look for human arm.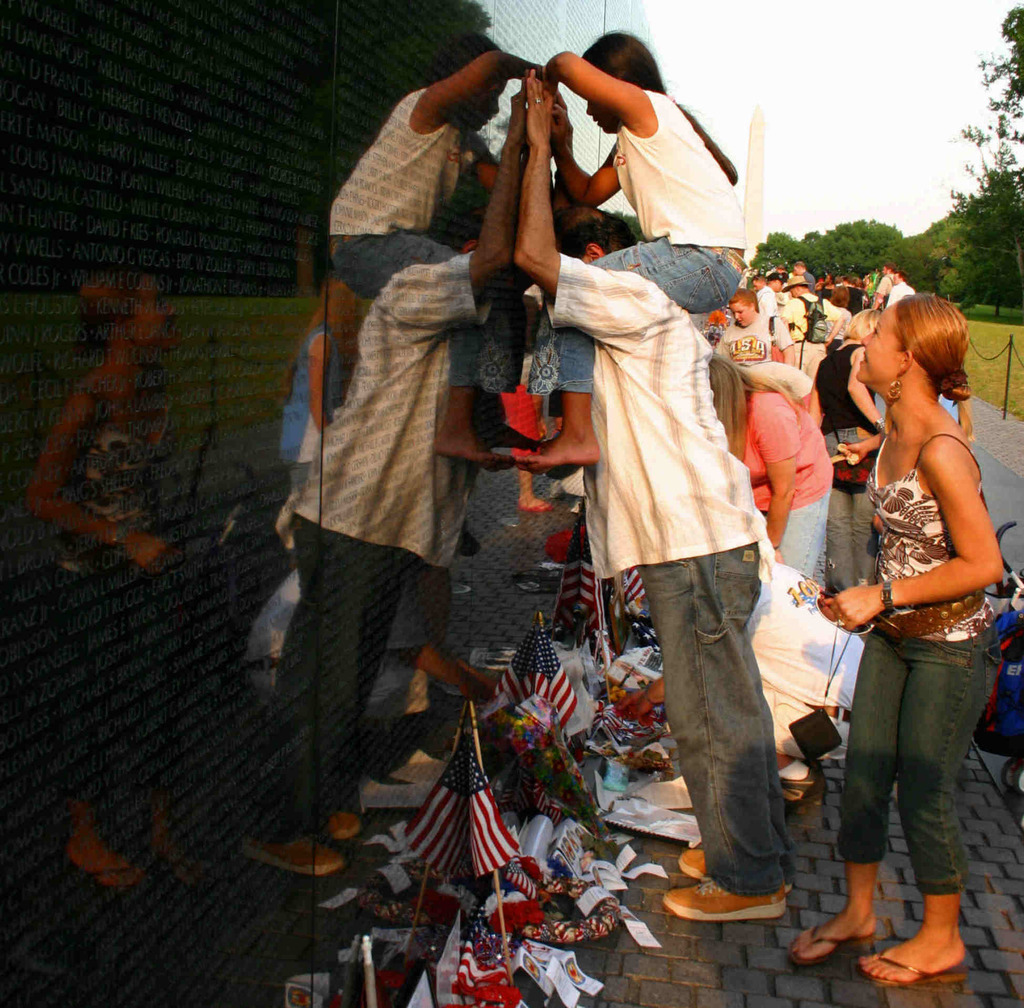
Found: bbox=(836, 352, 880, 424).
